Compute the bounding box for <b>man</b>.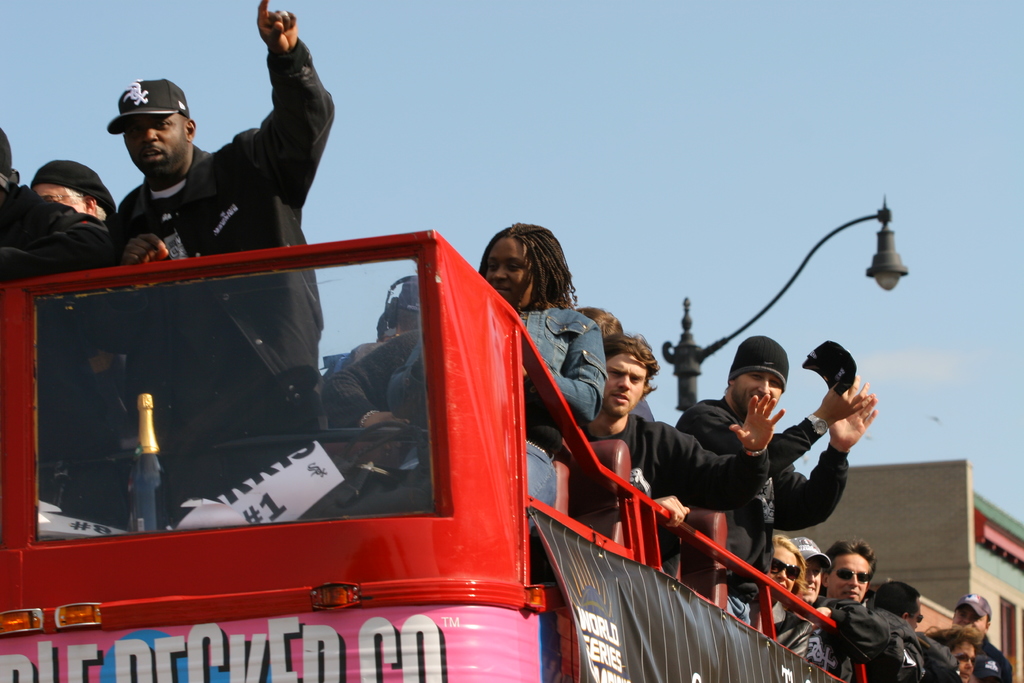
[94, 0, 336, 455].
